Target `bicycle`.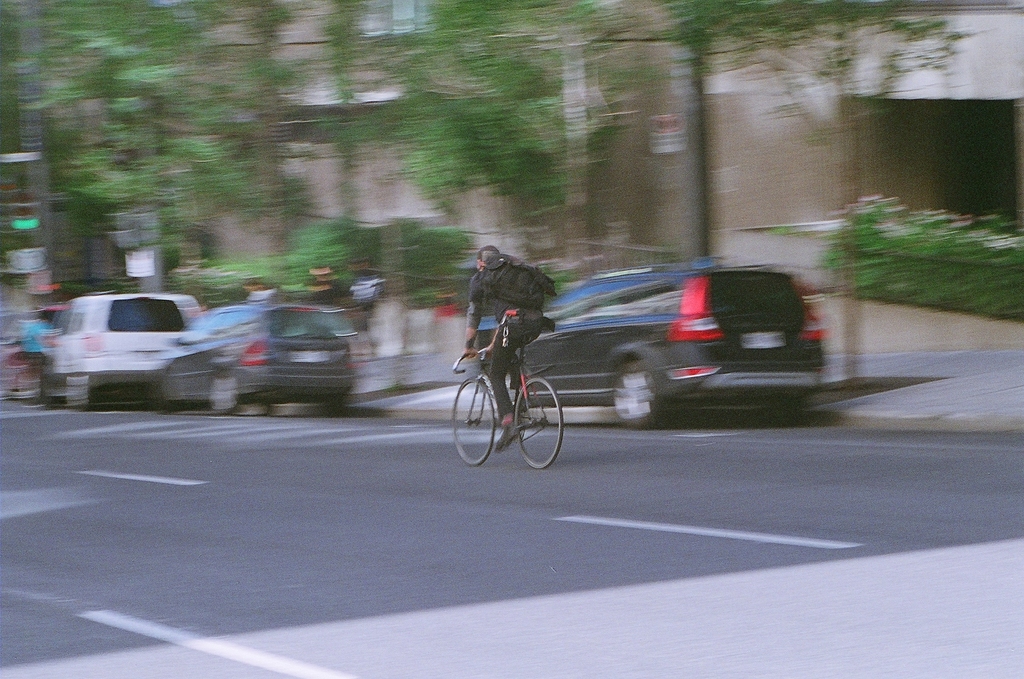
Target region: bbox=[452, 330, 566, 468].
